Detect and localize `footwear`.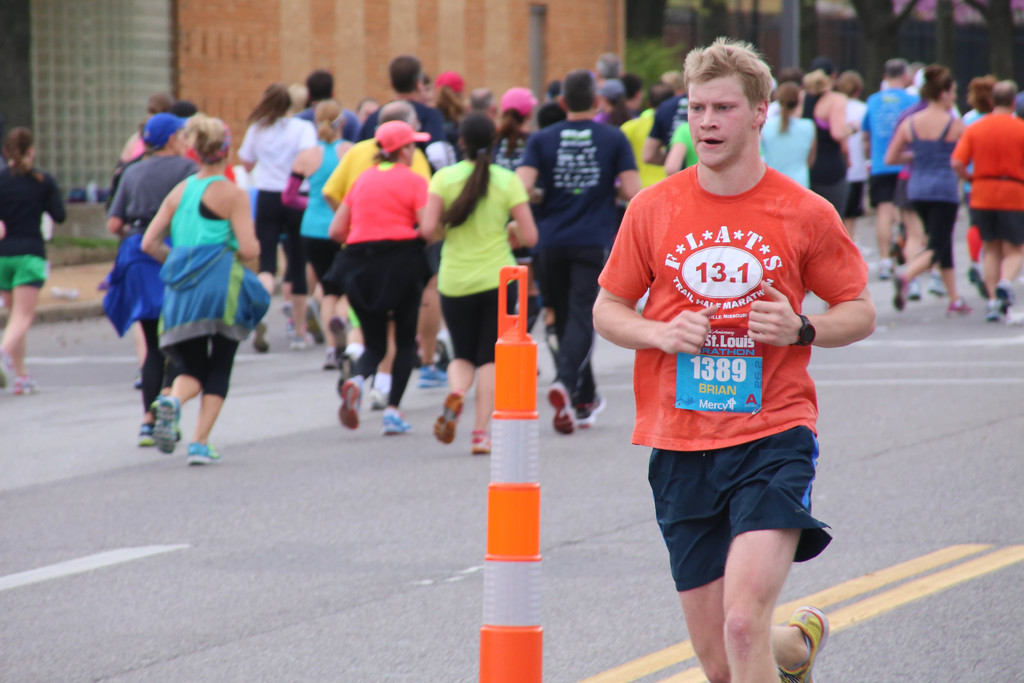
Localized at box(546, 381, 573, 439).
